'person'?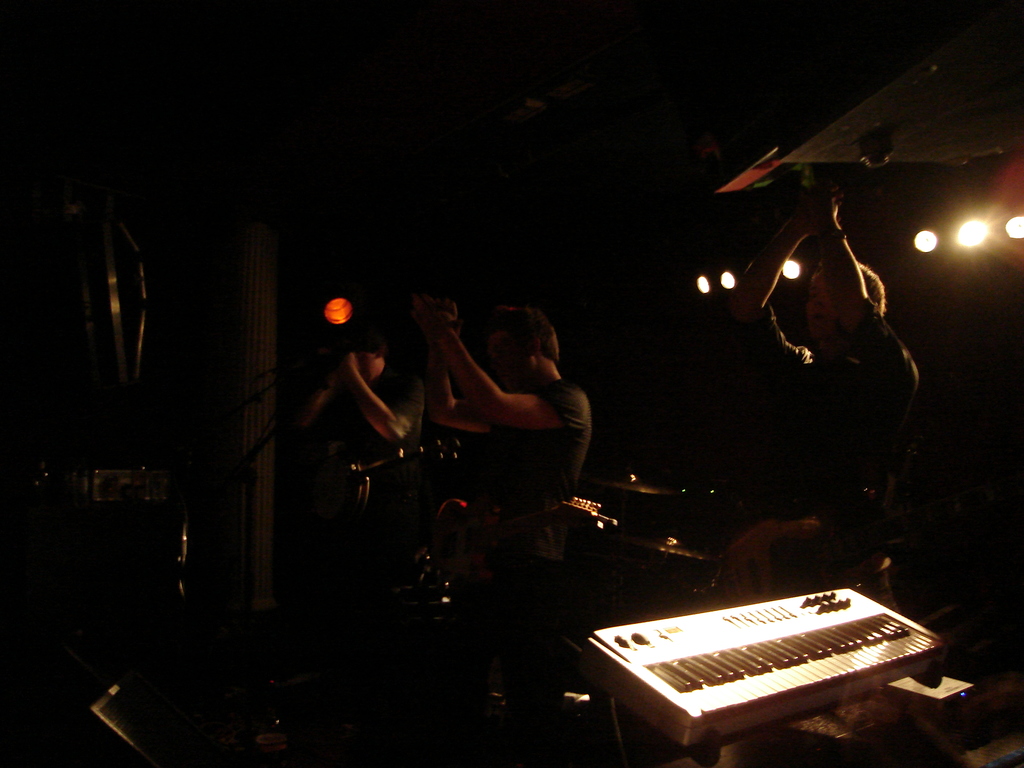
[left=436, top=294, right=604, bottom=561]
